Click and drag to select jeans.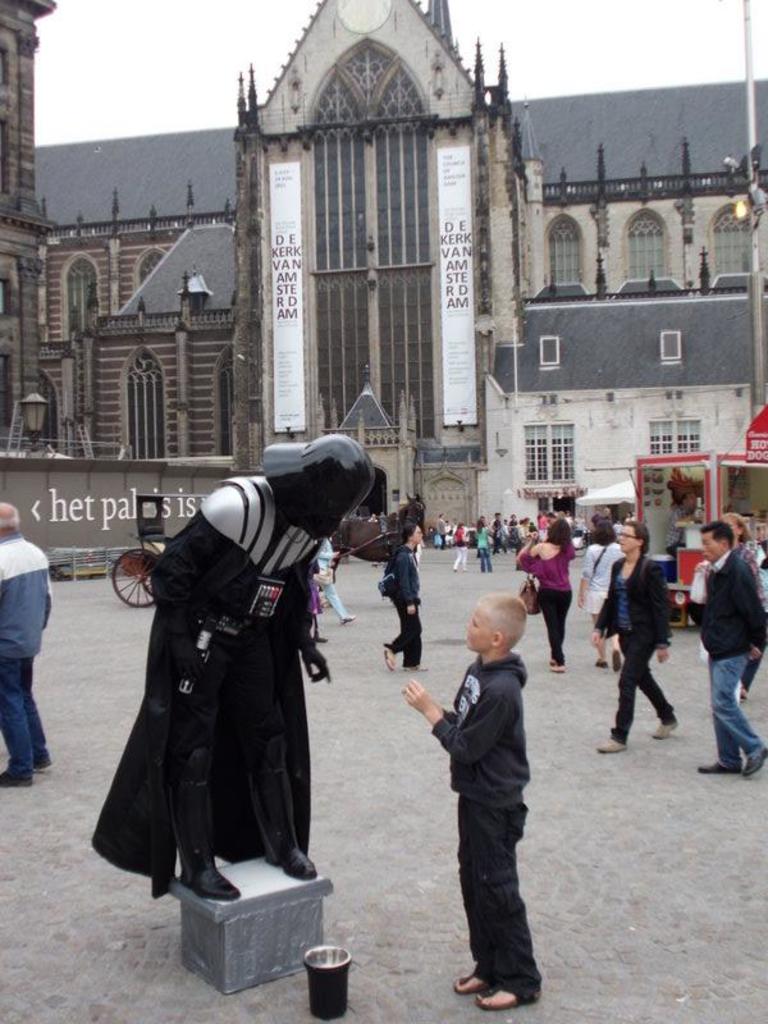
Selection: (714, 654, 763, 765).
